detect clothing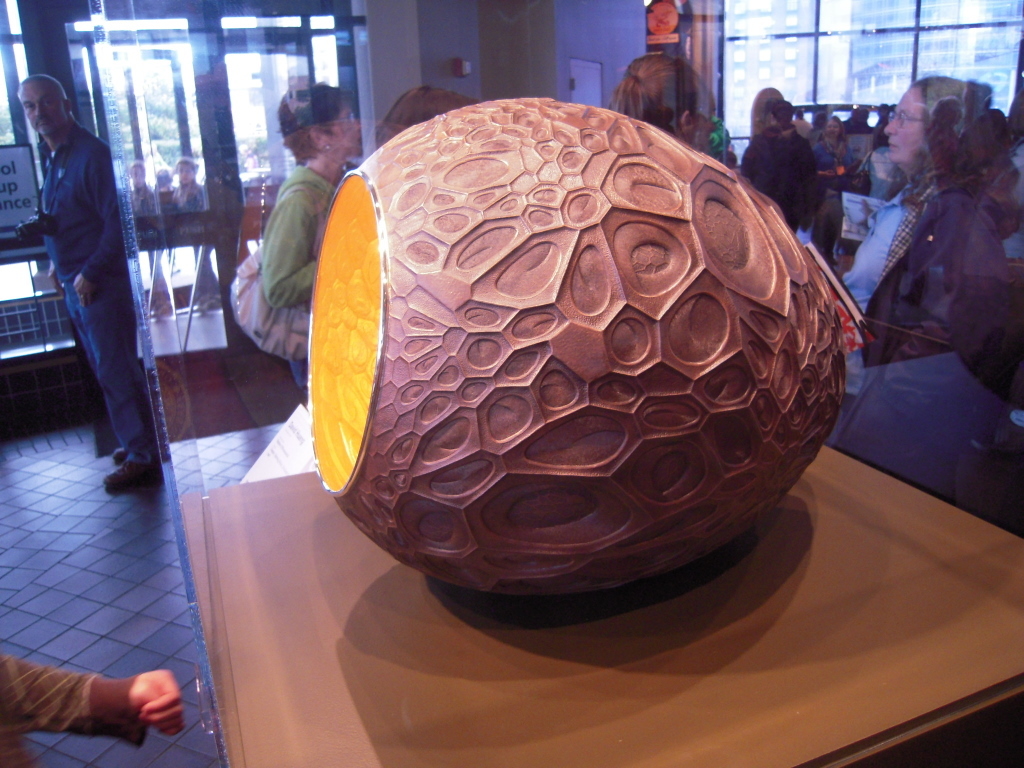
{"left": 0, "top": 653, "right": 147, "bottom": 767}
